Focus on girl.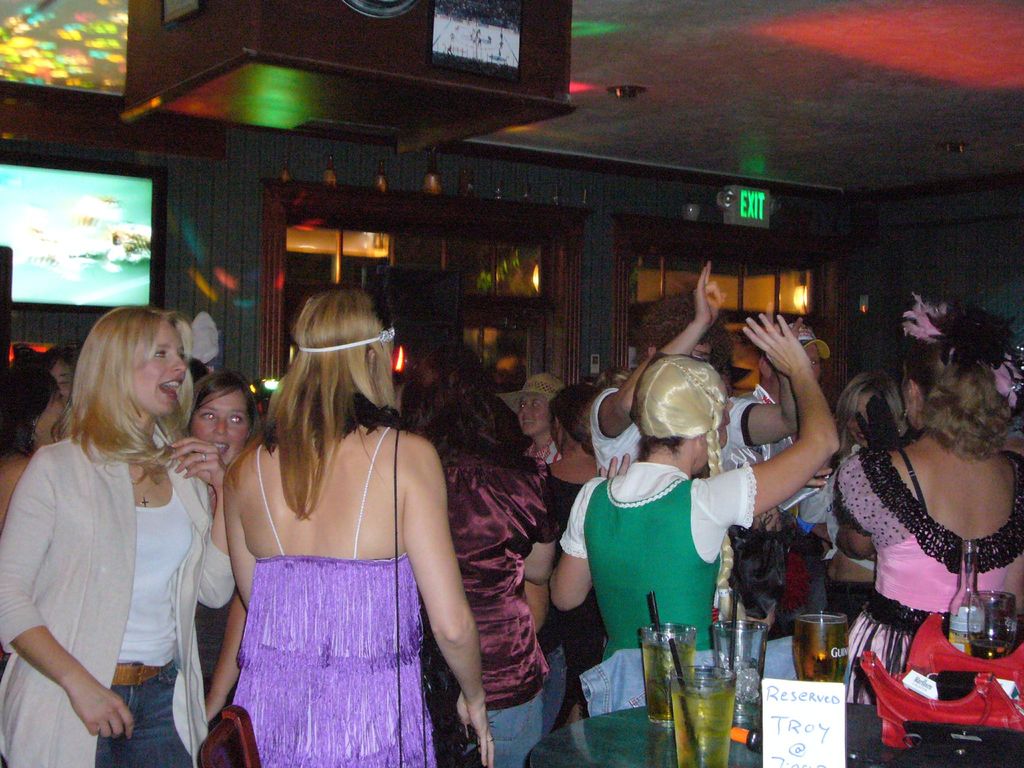
Focused at [left=0, top=304, right=231, bottom=767].
